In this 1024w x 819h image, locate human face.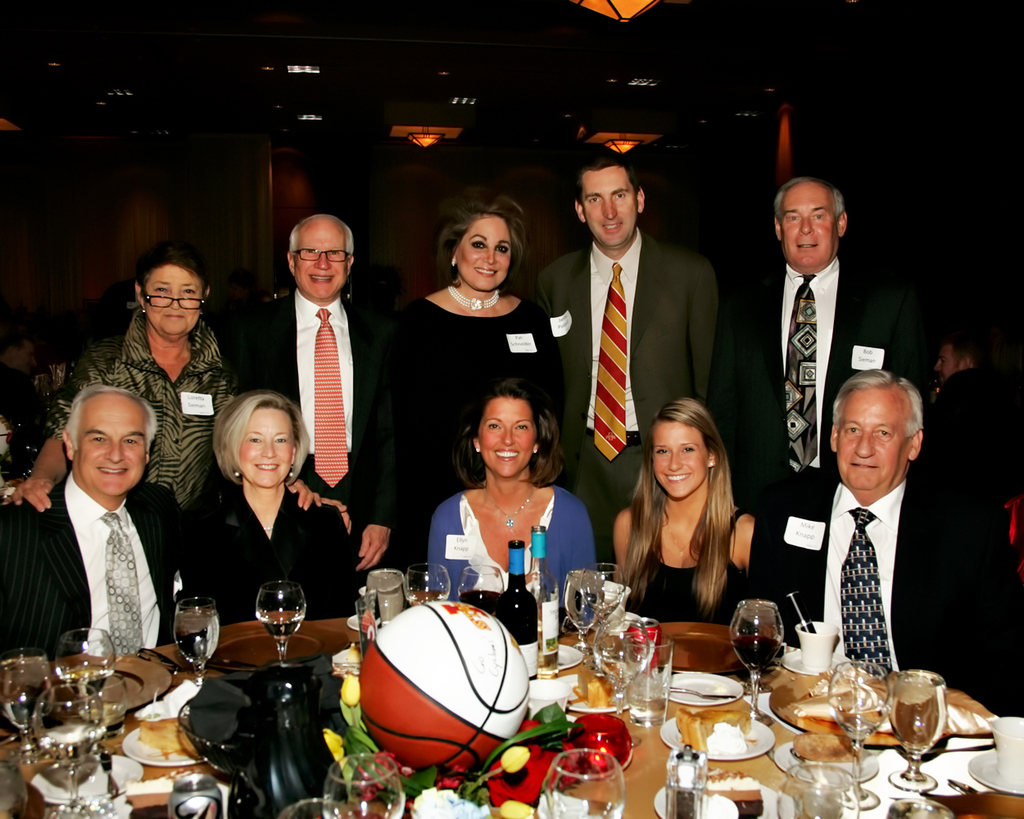
Bounding box: box=[582, 166, 636, 247].
